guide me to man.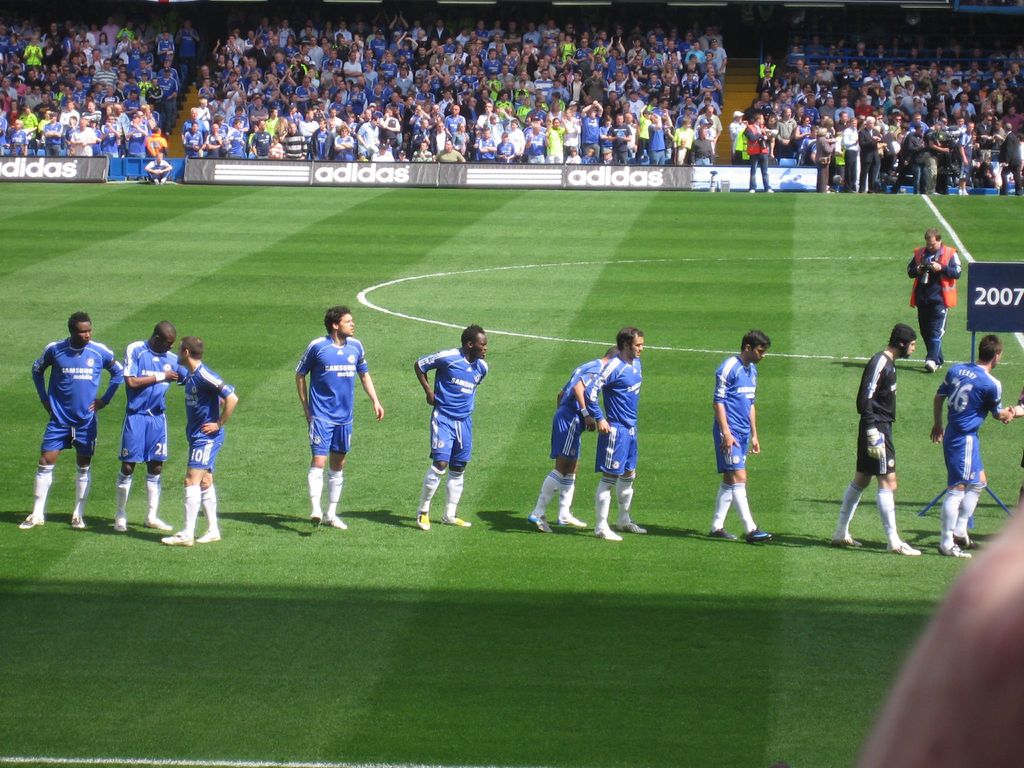
Guidance: box=[582, 324, 657, 544].
